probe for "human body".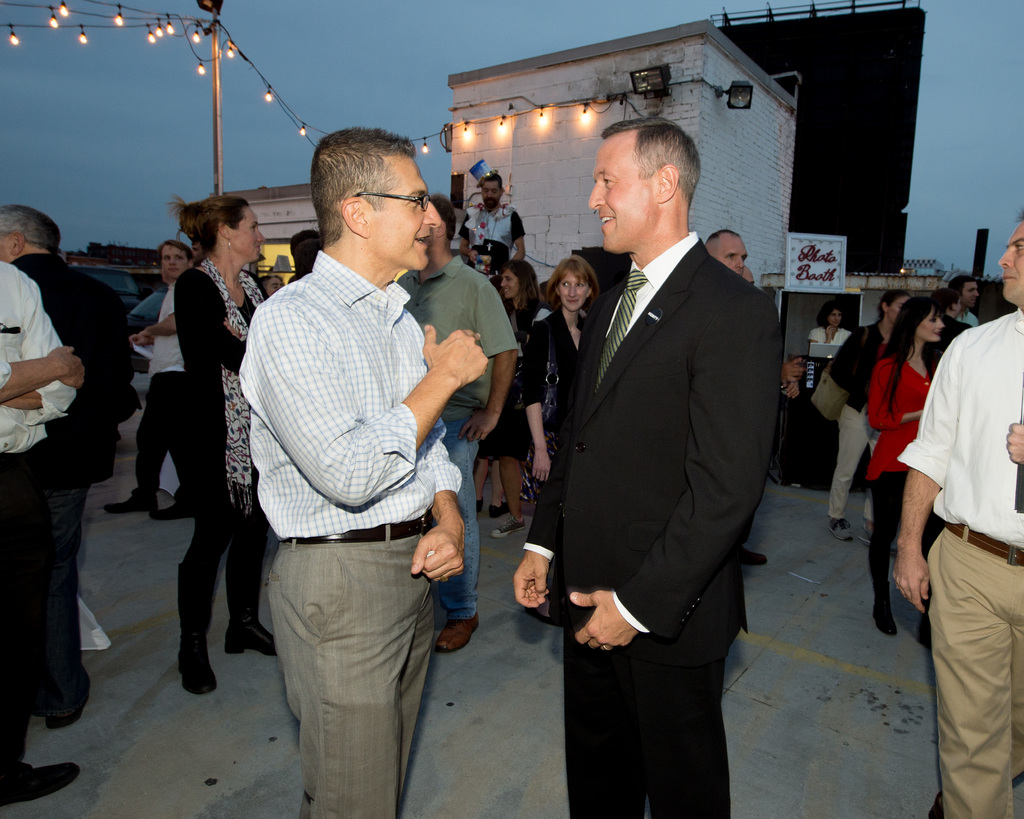
Probe result: box=[495, 252, 537, 538].
